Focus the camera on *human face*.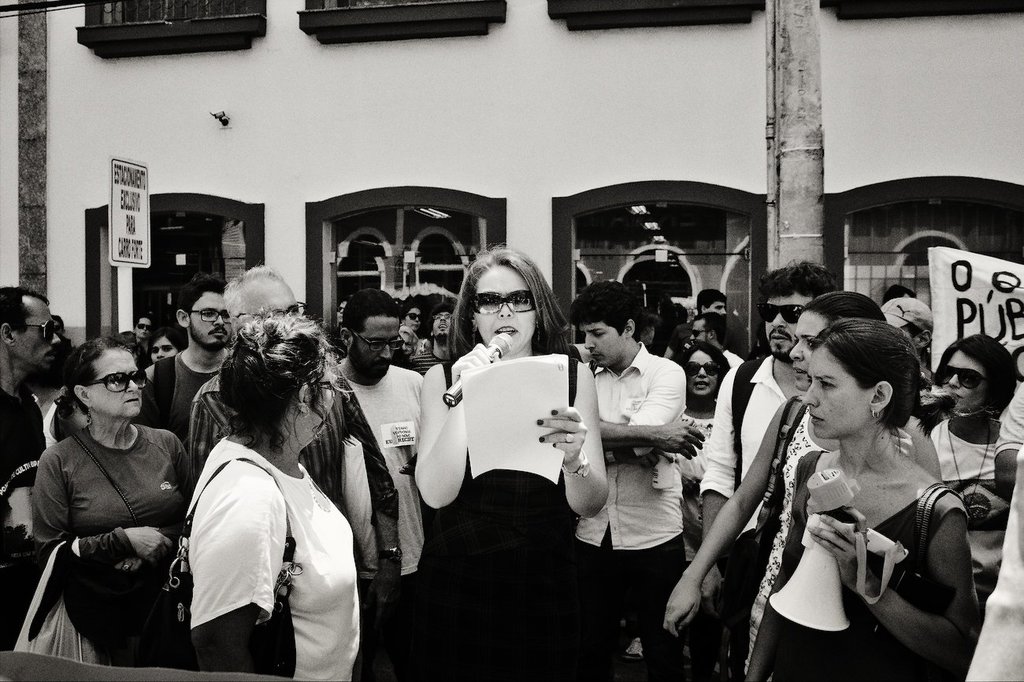
Focus region: {"left": 471, "top": 256, "right": 533, "bottom": 350}.
